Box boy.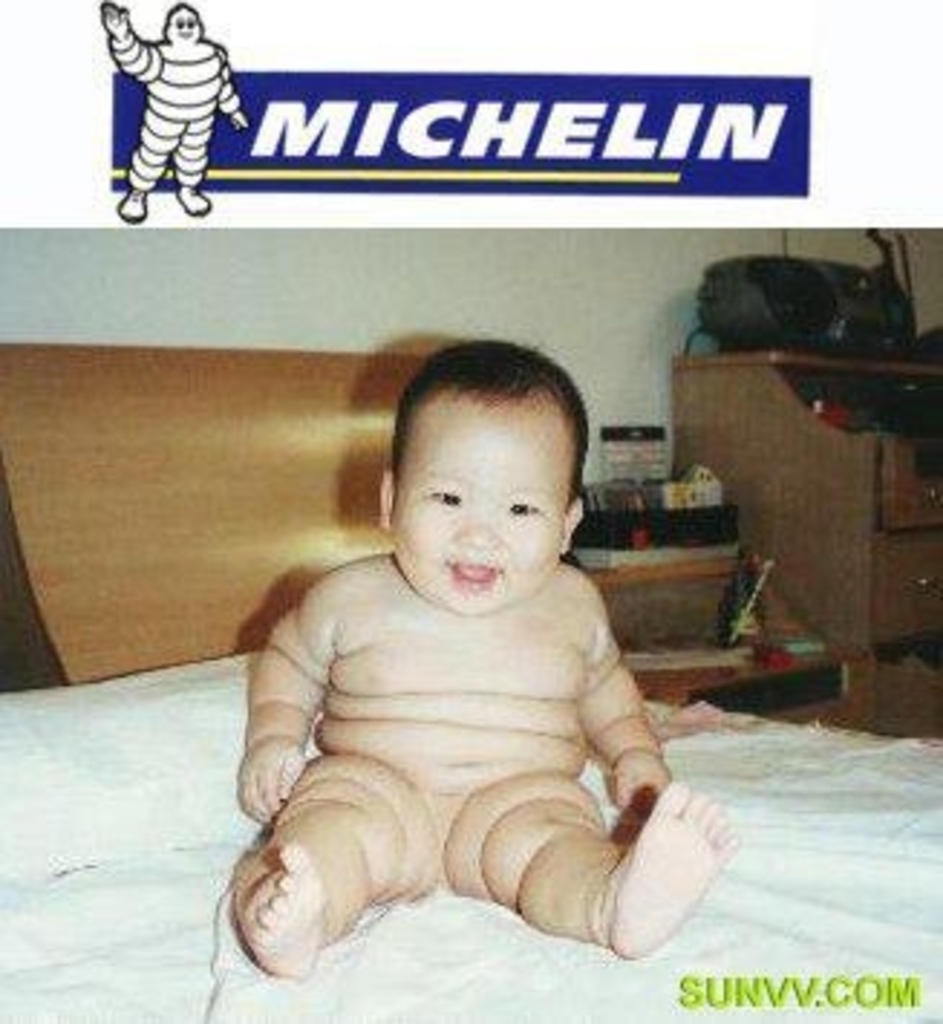
(236,337,738,984).
